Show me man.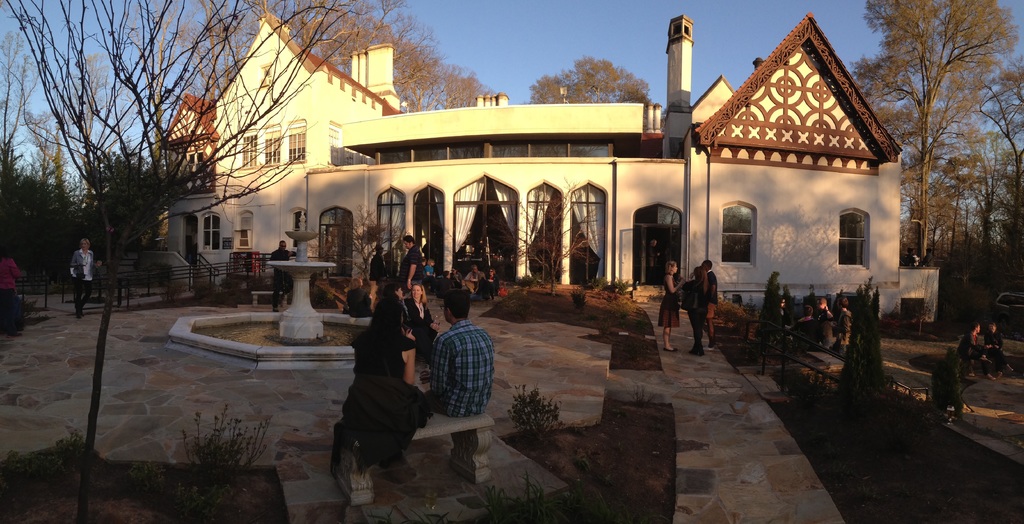
man is here: (x1=271, y1=237, x2=296, y2=311).
